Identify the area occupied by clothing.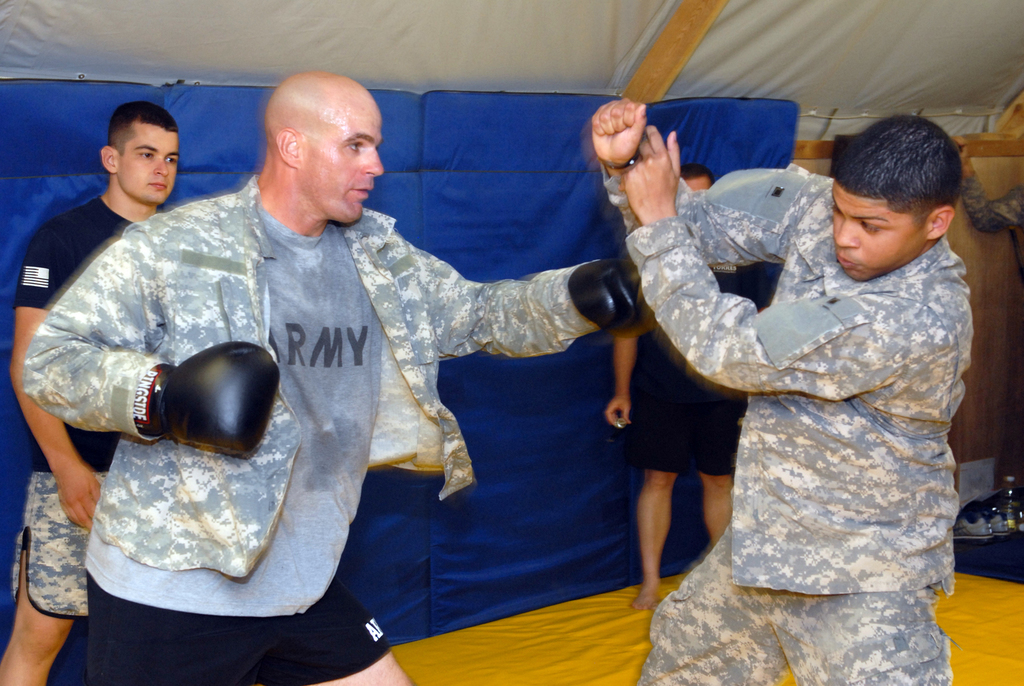
Area: [x1=657, y1=149, x2=986, y2=627].
